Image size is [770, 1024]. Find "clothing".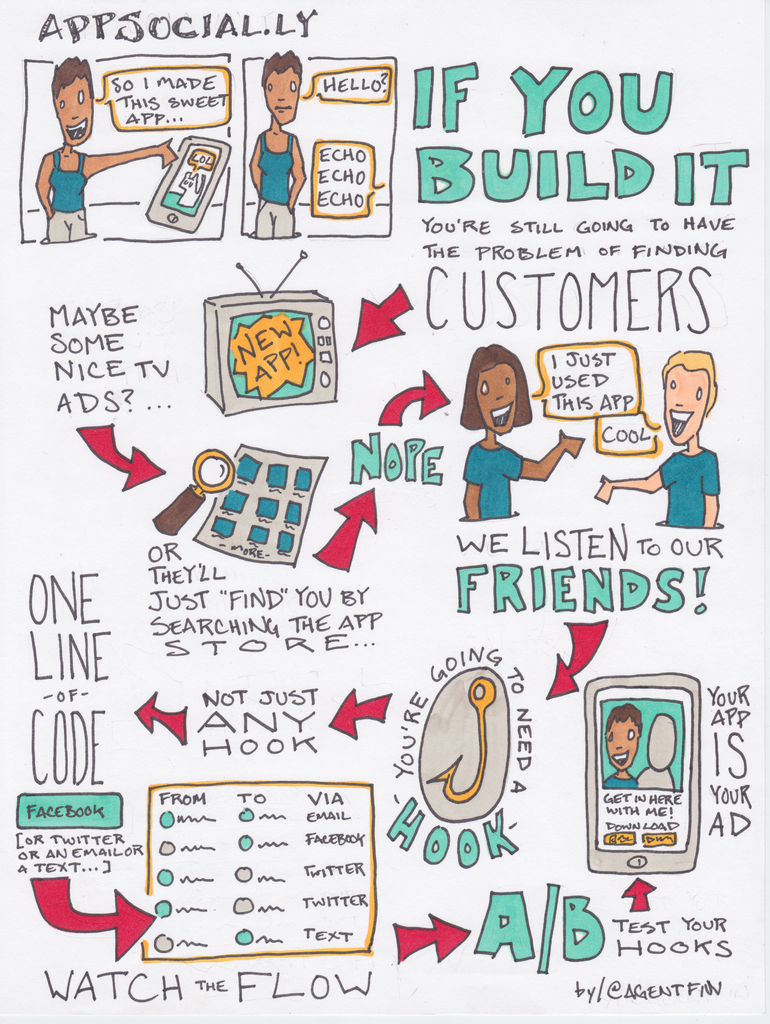
[left=255, top=134, right=297, bottom=235].
